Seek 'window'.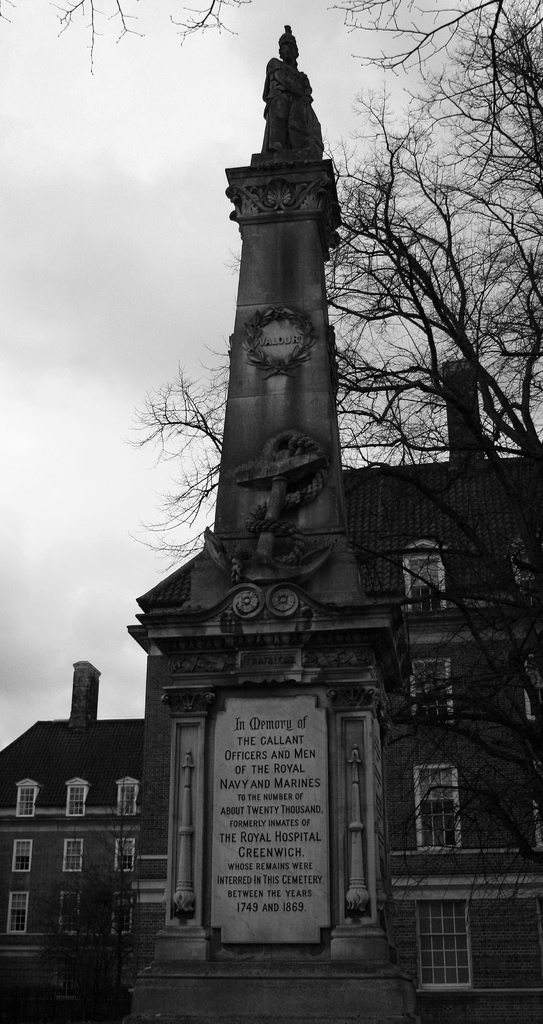
10 840 29 872.
